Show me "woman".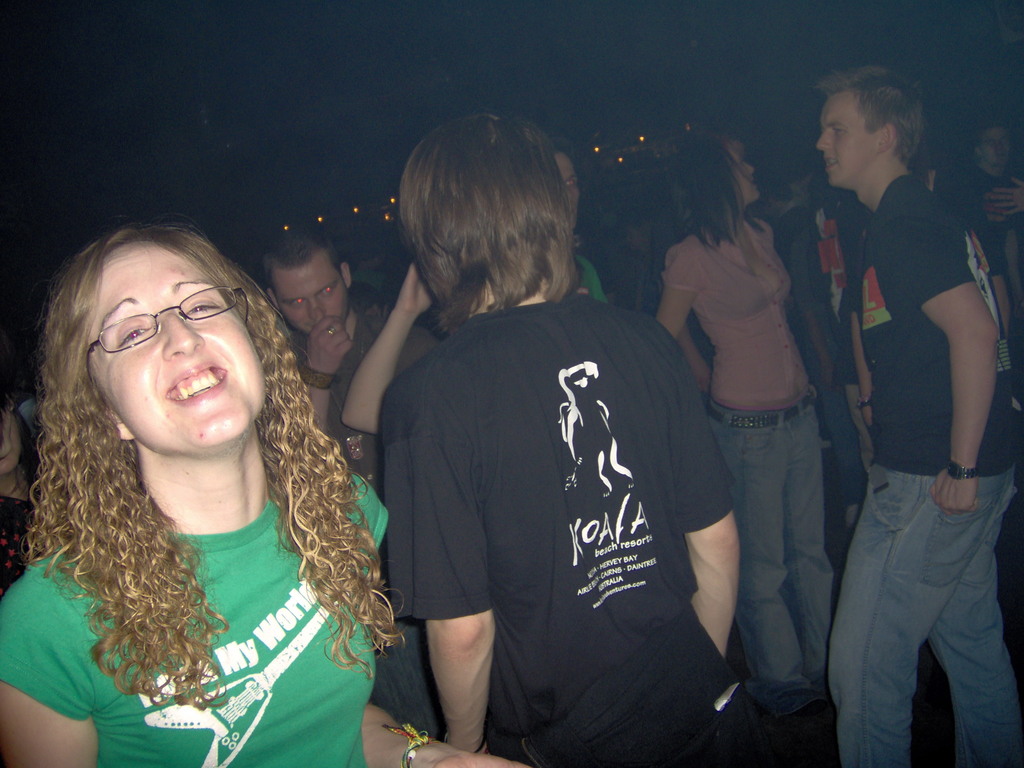
"woman" is here: crop(655, 132, 835, 726).
